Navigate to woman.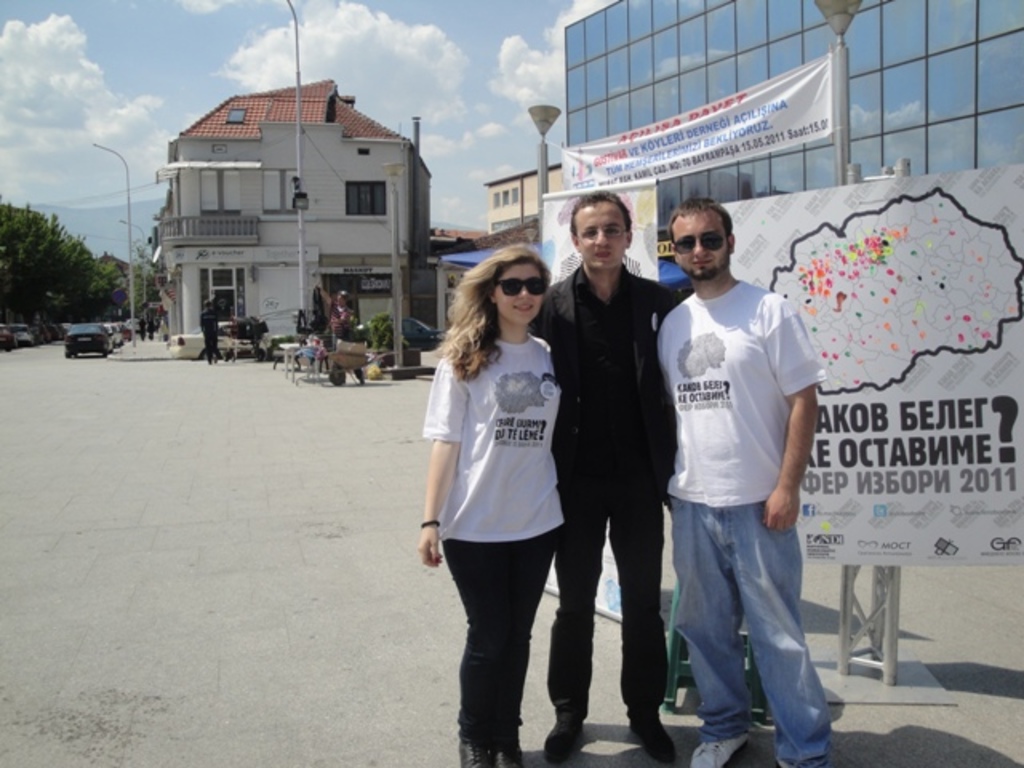
Navigation target: 410 242 584 747.
